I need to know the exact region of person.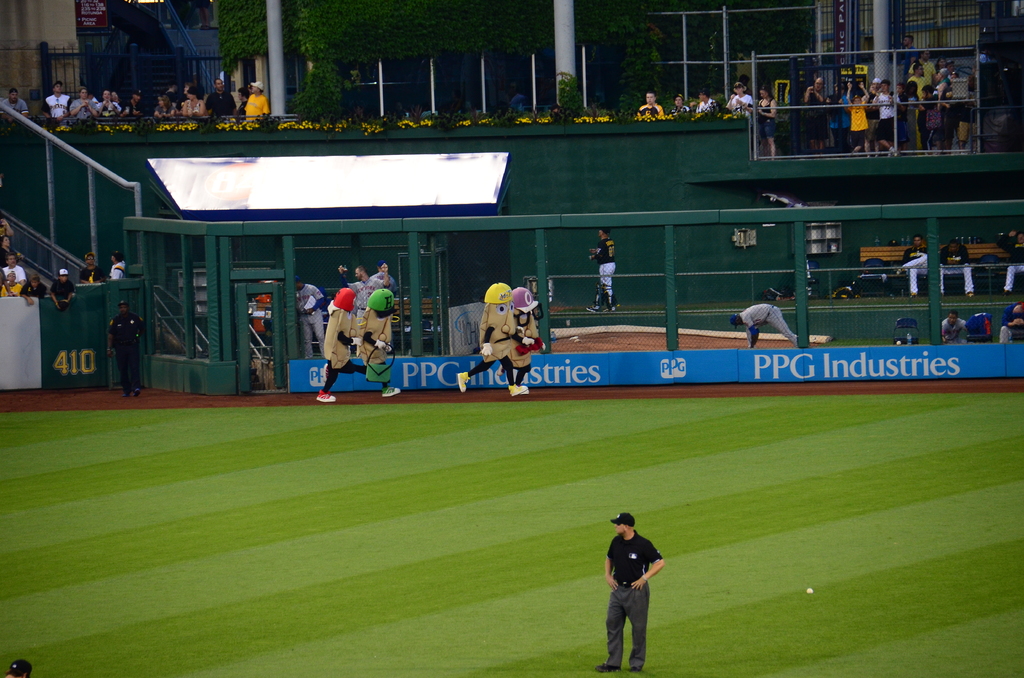
Region: bbox=[585, 223, 618, 316].
